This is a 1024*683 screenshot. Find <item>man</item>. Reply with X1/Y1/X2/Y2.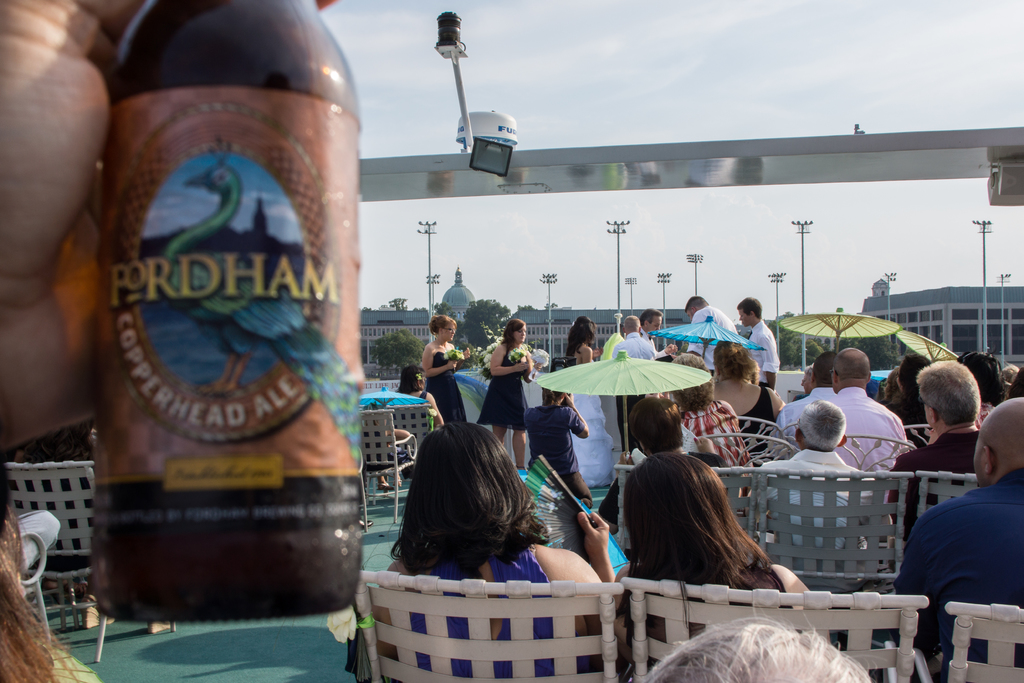
617/317/656/360.
